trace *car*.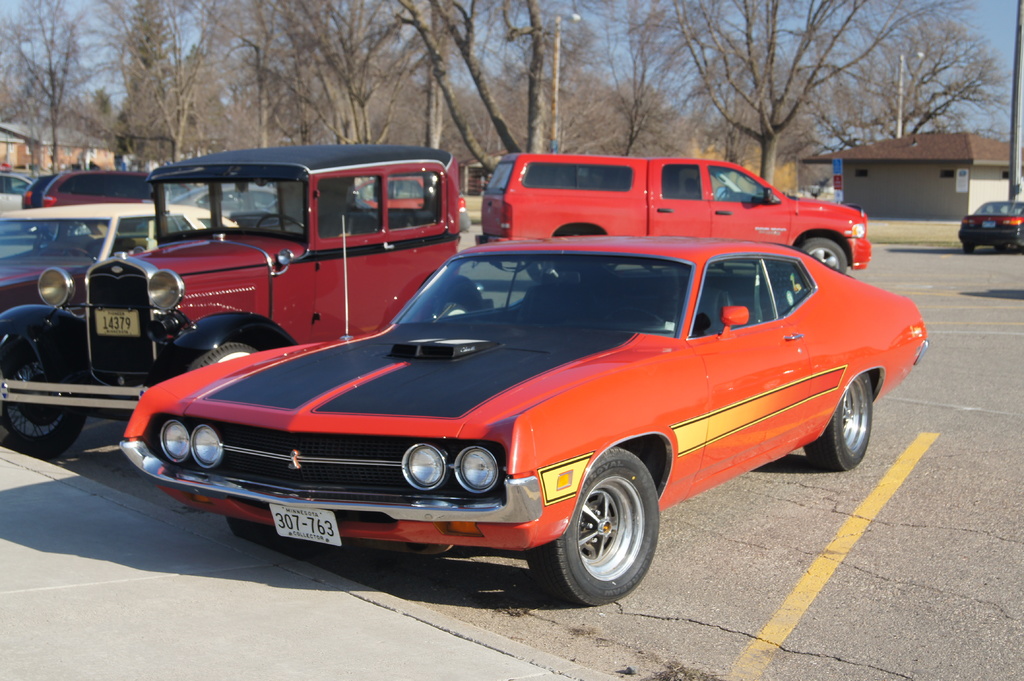
Traced to <region>959, 198, 1023, 253</region>.
